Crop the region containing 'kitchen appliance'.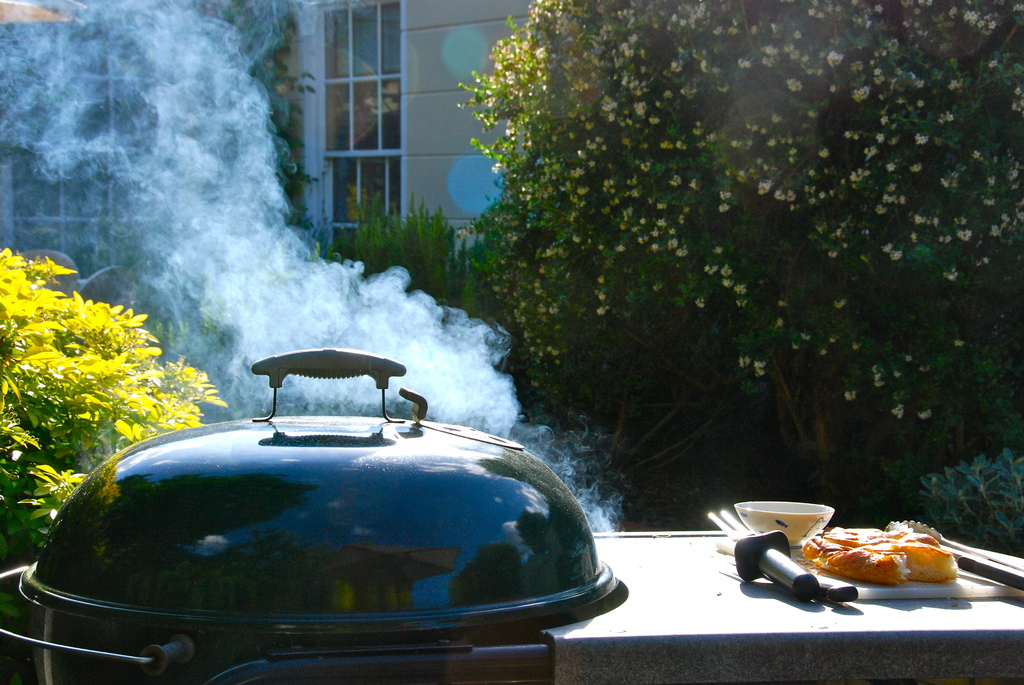
Crop region: Rect(0, 347, 1023, 684).
